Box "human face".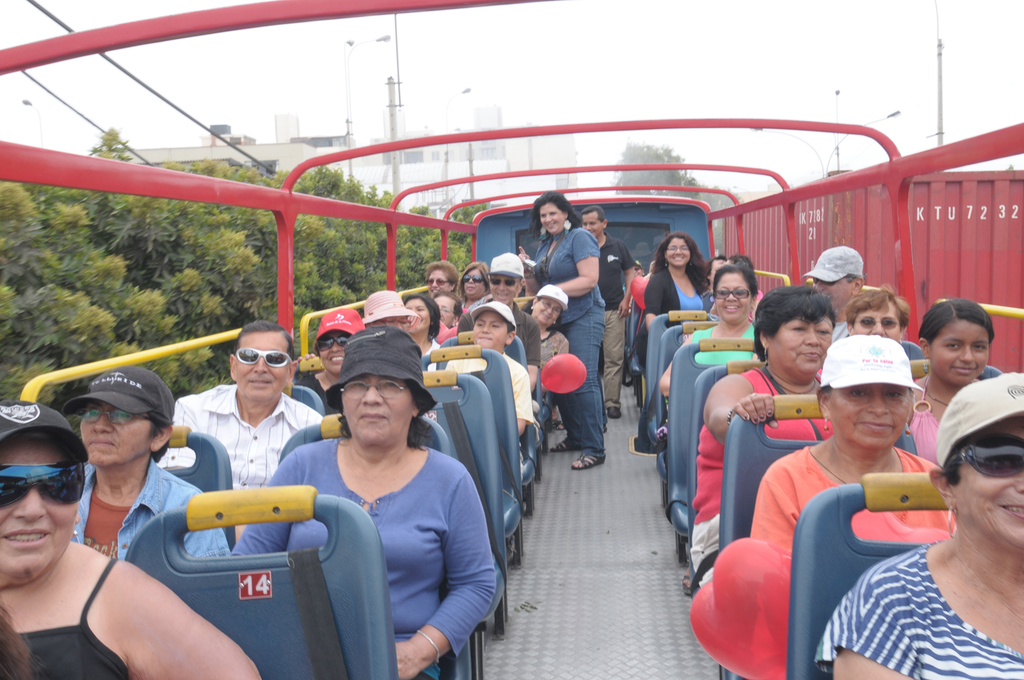
bbox(960, 419, 1023, 547).
